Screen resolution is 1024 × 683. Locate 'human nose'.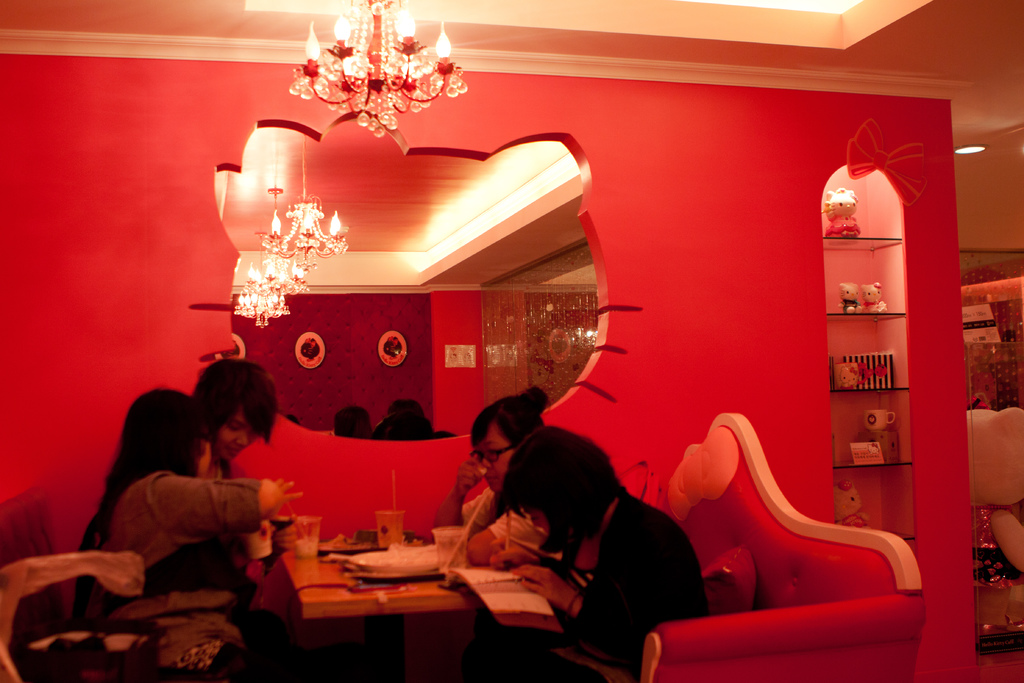
l=479, t=458, r=489, b=473.
